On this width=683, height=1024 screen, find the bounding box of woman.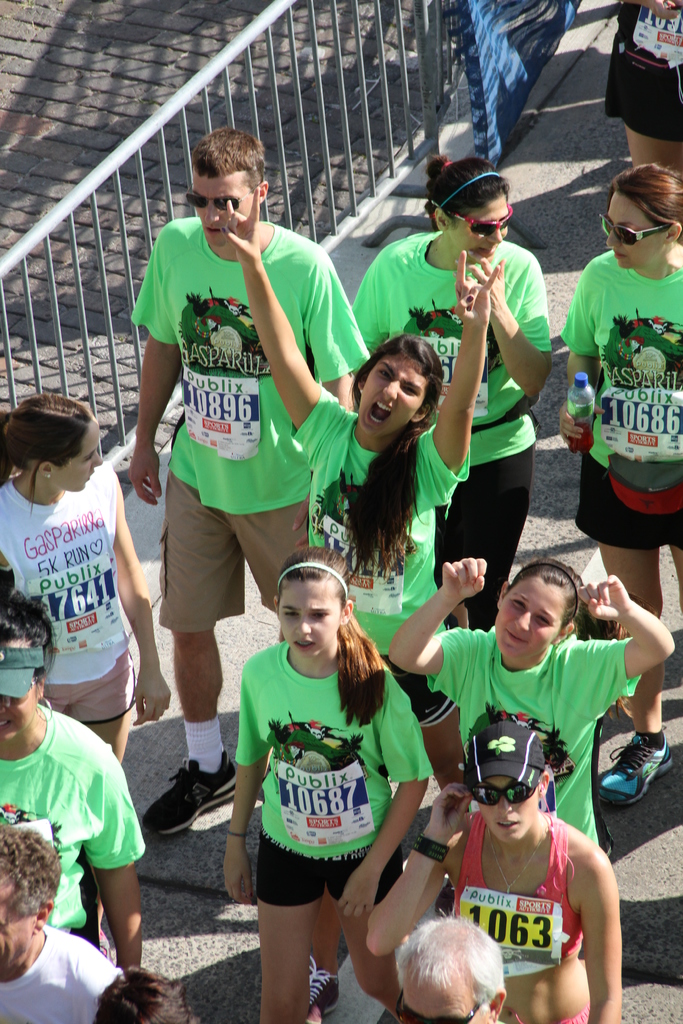
Bounding box: (left=561, top=158, right=682, bottom=809).
